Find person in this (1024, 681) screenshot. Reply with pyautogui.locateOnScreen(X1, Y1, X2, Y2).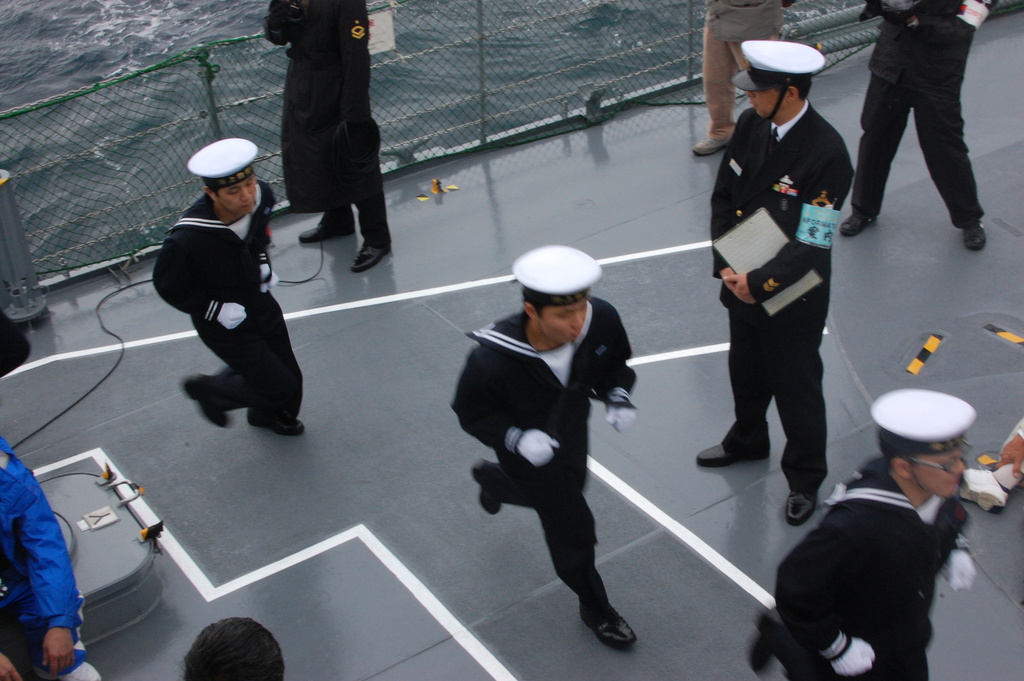
pyautogui.locateOnScreen(0, 430, 104, 680).
